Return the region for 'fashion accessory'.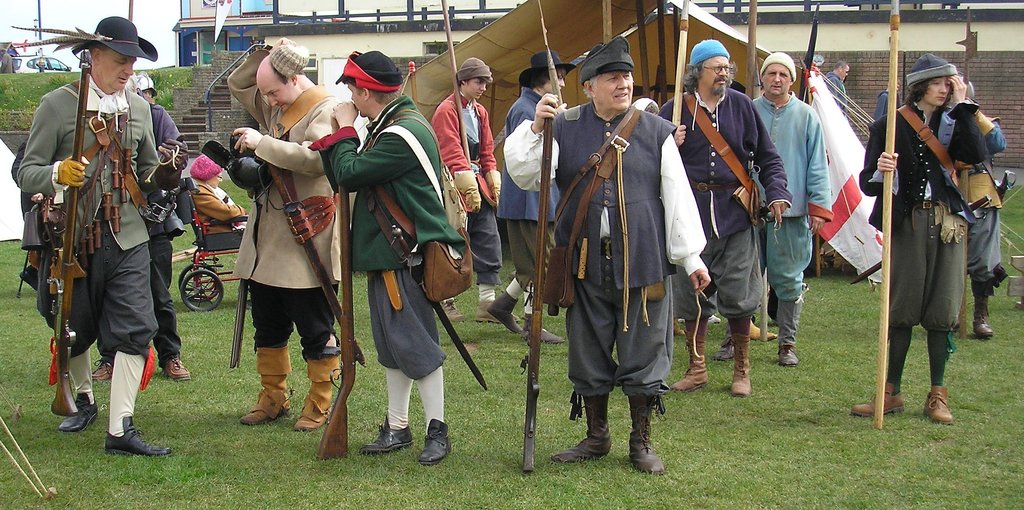
box=[441, 296, 464, 320].
